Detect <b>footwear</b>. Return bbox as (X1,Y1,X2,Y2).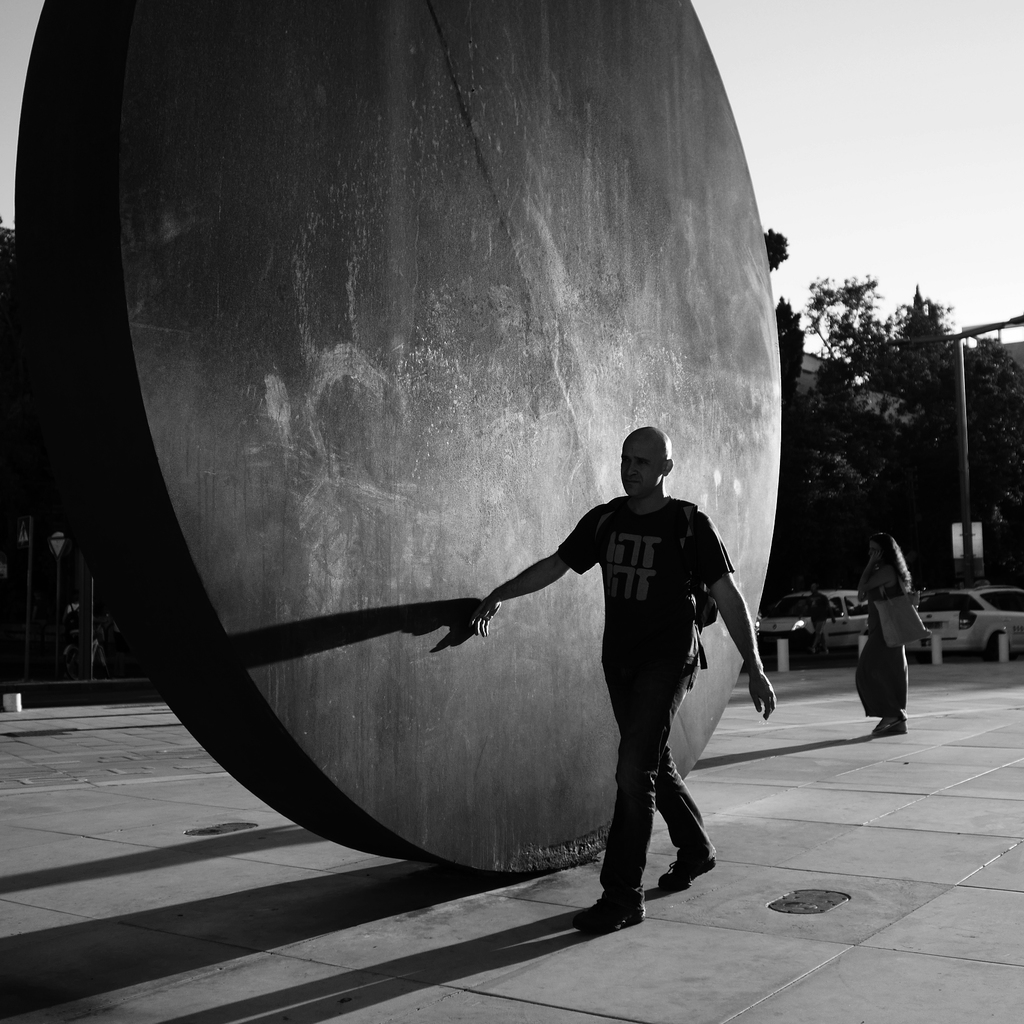
(868,717,907,735).
